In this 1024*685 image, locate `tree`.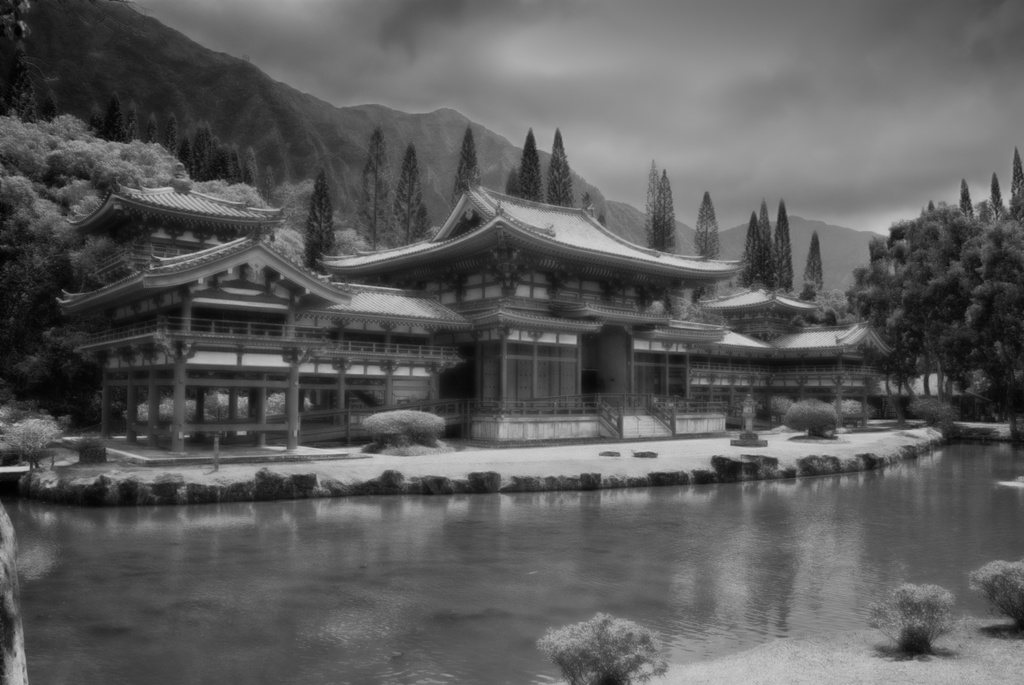
Bounding box: {"x1": 545, "y1": 127, "x2": 576, "y2": 209}.
